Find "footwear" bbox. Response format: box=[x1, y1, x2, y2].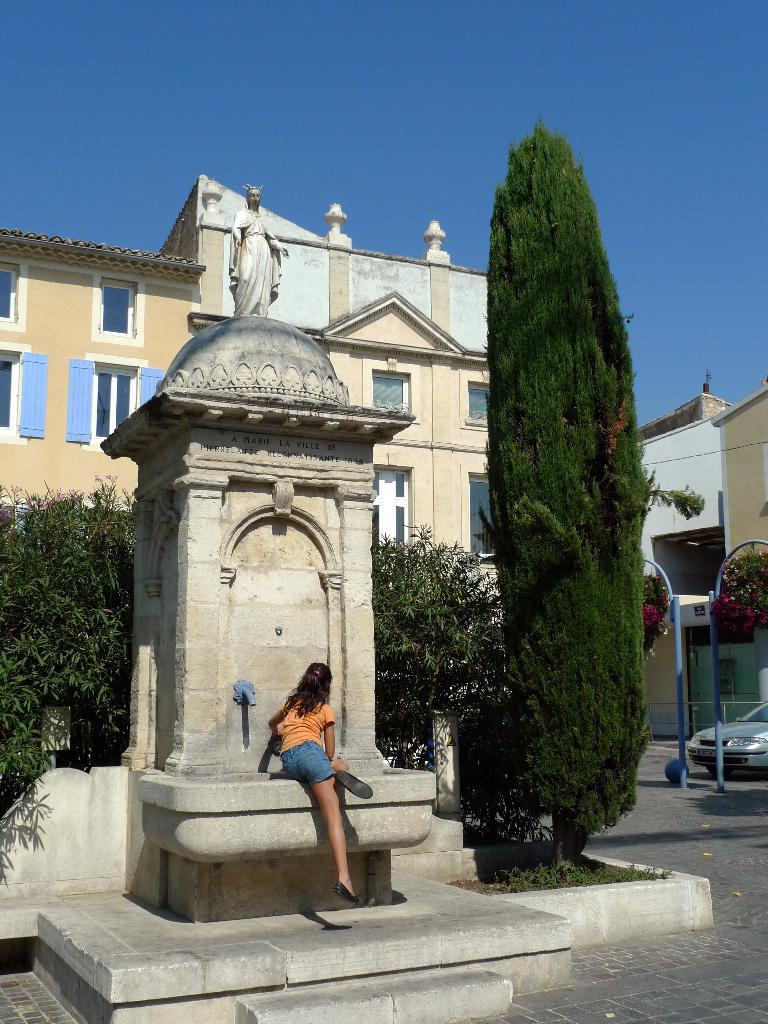
box=[333, 768, 375, 796].
